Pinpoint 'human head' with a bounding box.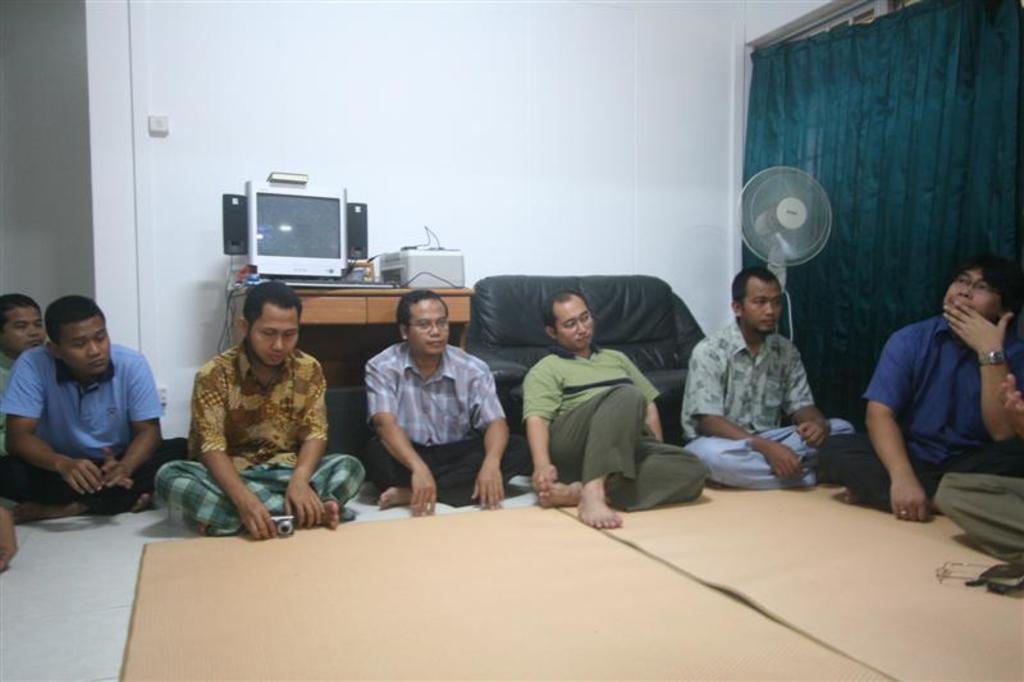
29/296/104/371.
